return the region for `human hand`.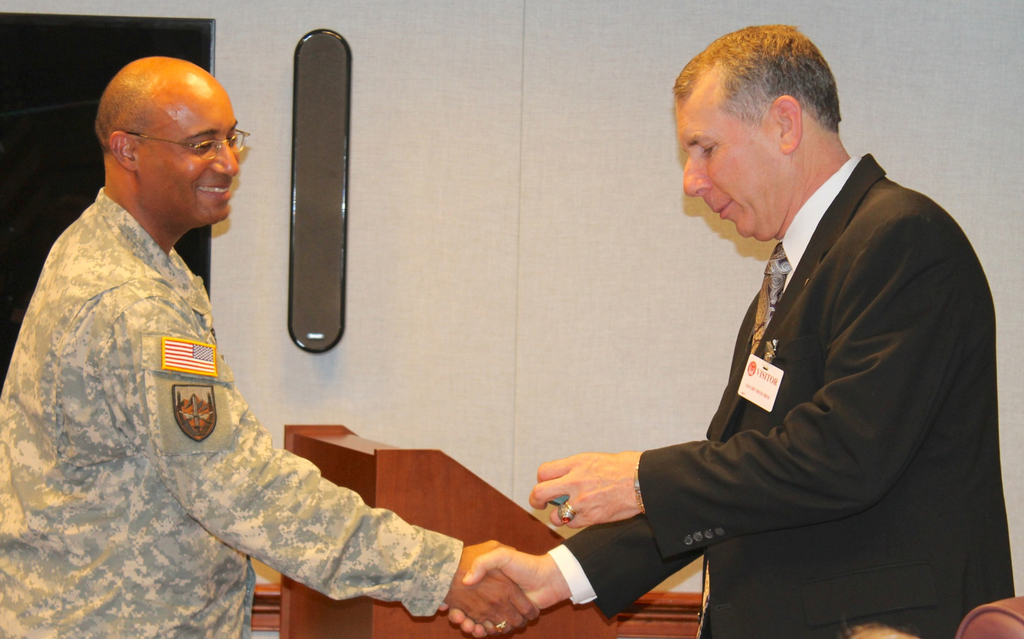
(436,546,563,638).
